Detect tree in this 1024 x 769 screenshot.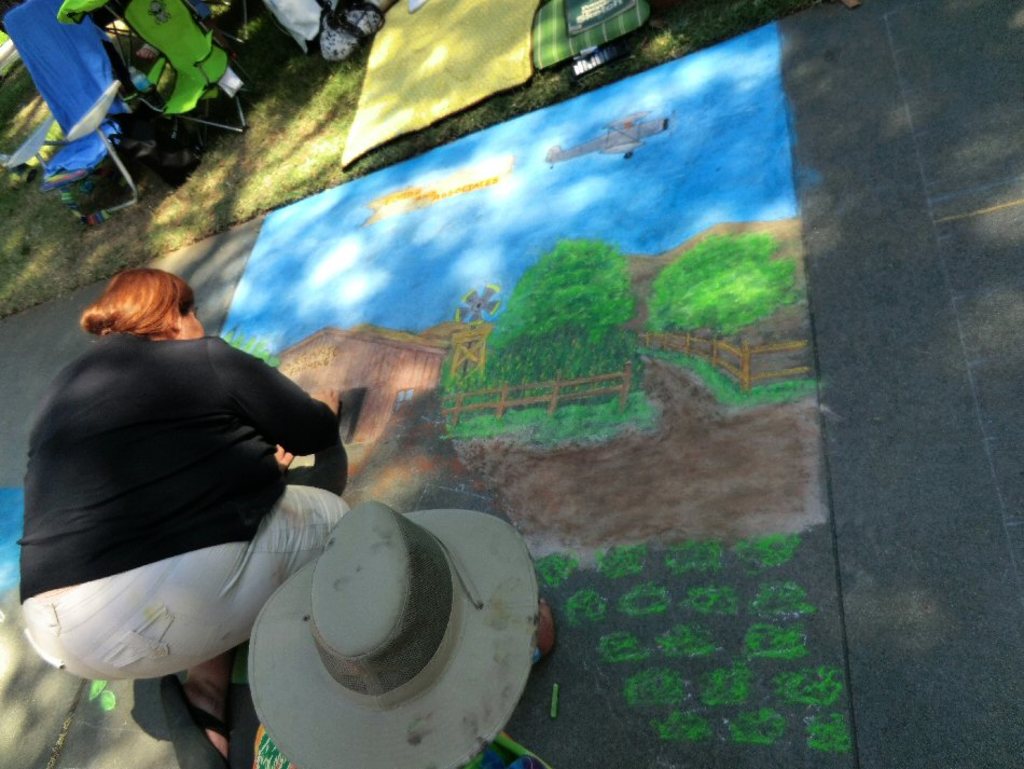
Detection: detection(502, 231, 652, 348).
